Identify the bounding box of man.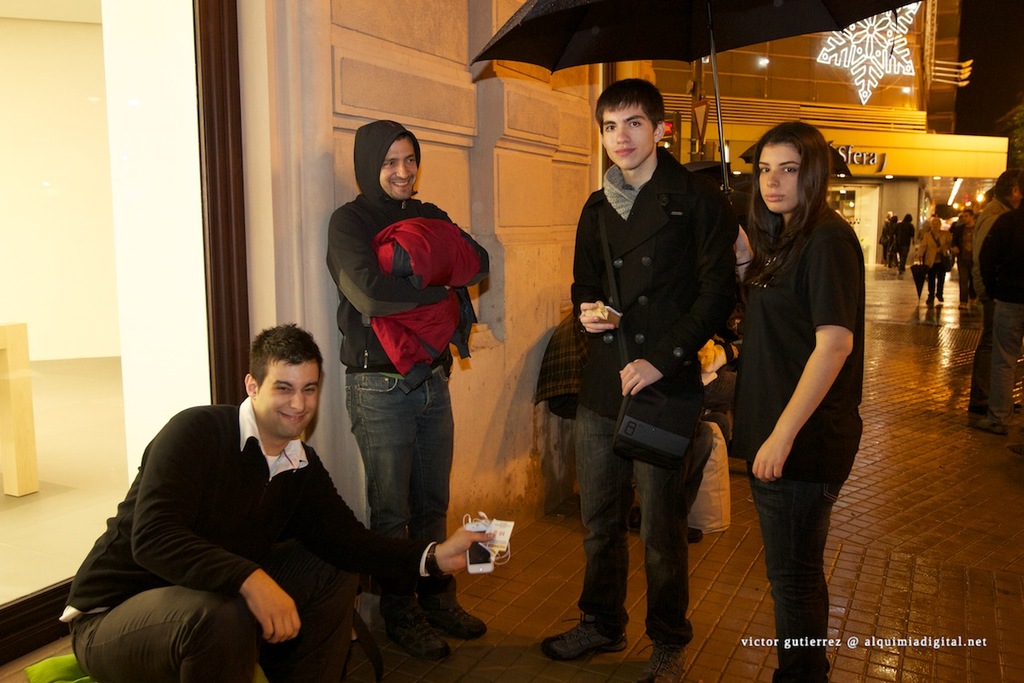
{"left": 970, "top": 169, "right": 1023, "bottom": 302}.
